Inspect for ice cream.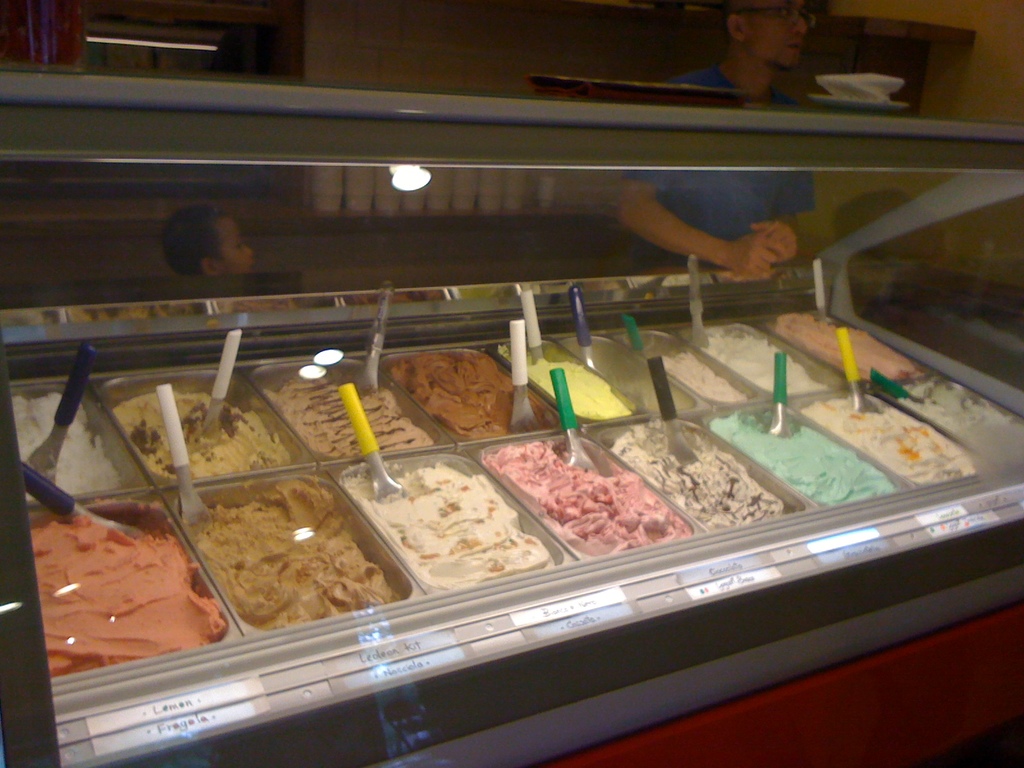
Inspection: (left=14, top=390, right=129, bottom=500).
